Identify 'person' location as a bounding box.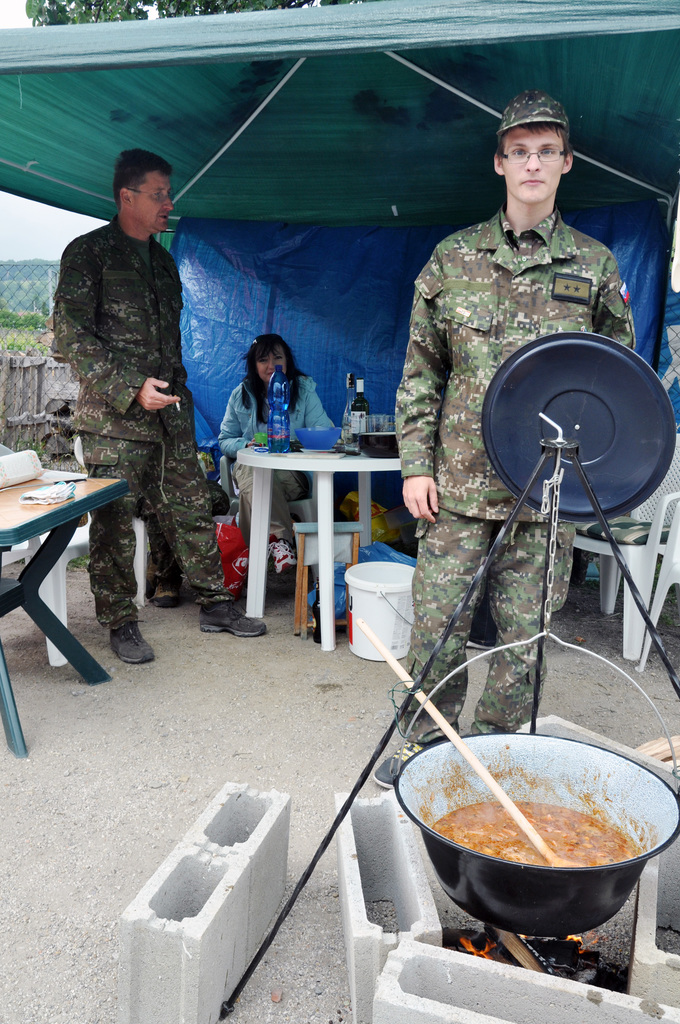
371/85/638/790.
